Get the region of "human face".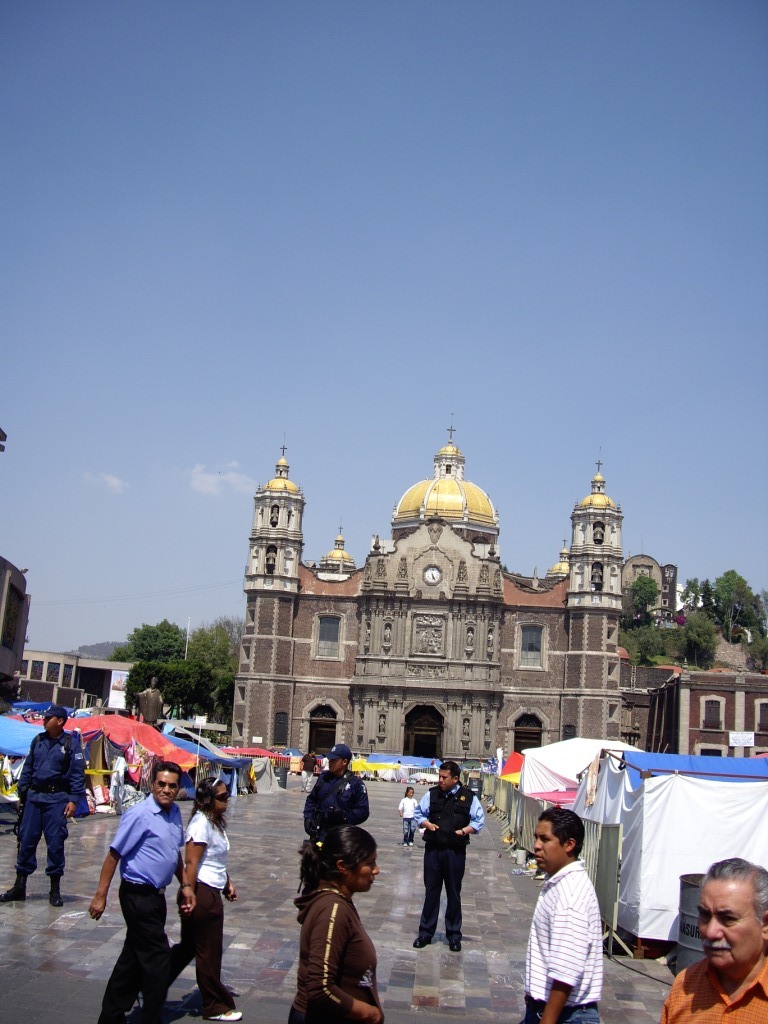
<region>442, 774, 449, 793</region>.
